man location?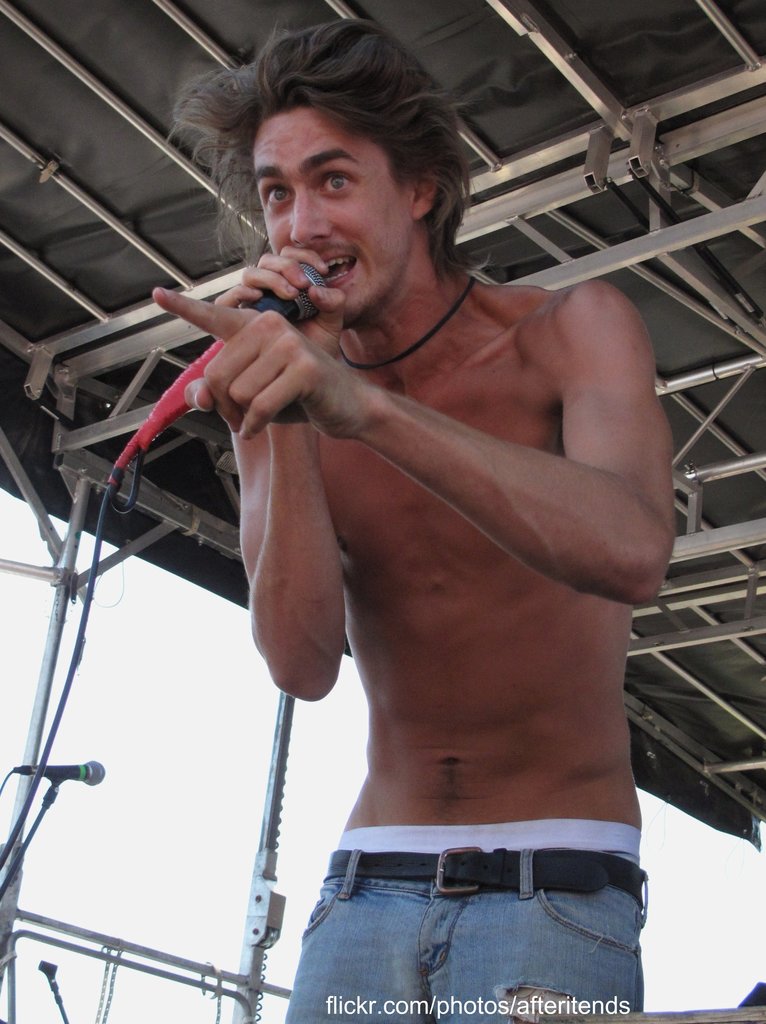
pyautogui.locateOnScreen(124, 29, 714, 992)
